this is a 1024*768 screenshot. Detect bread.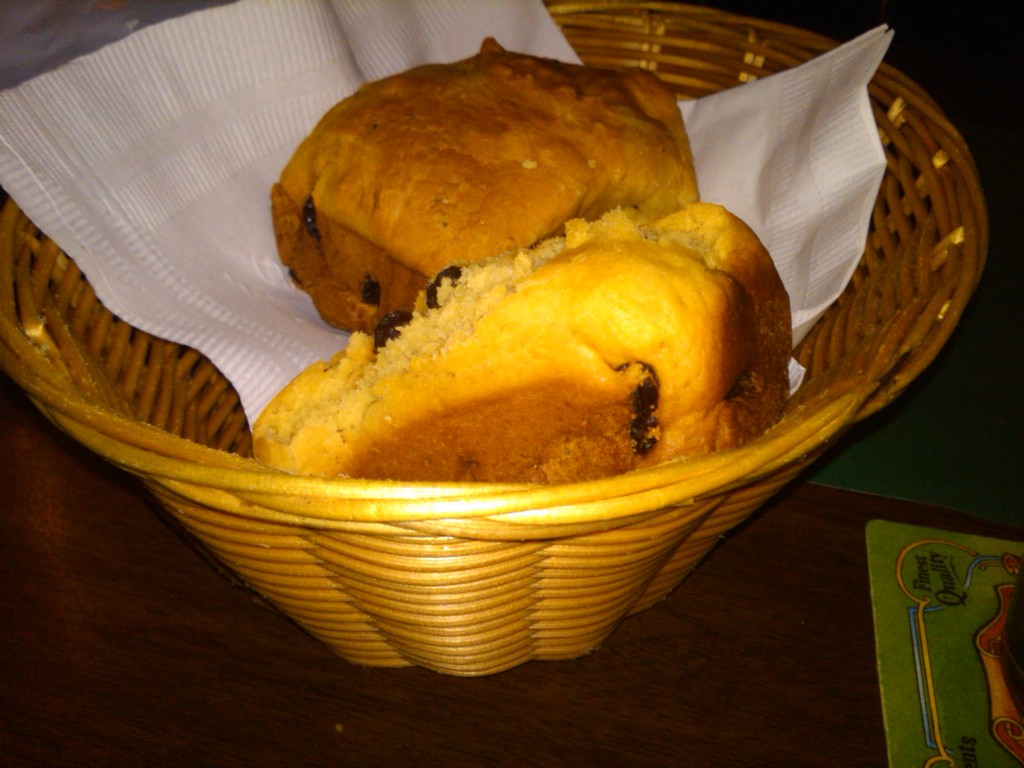
BBox(250, 208, 797, 482).
